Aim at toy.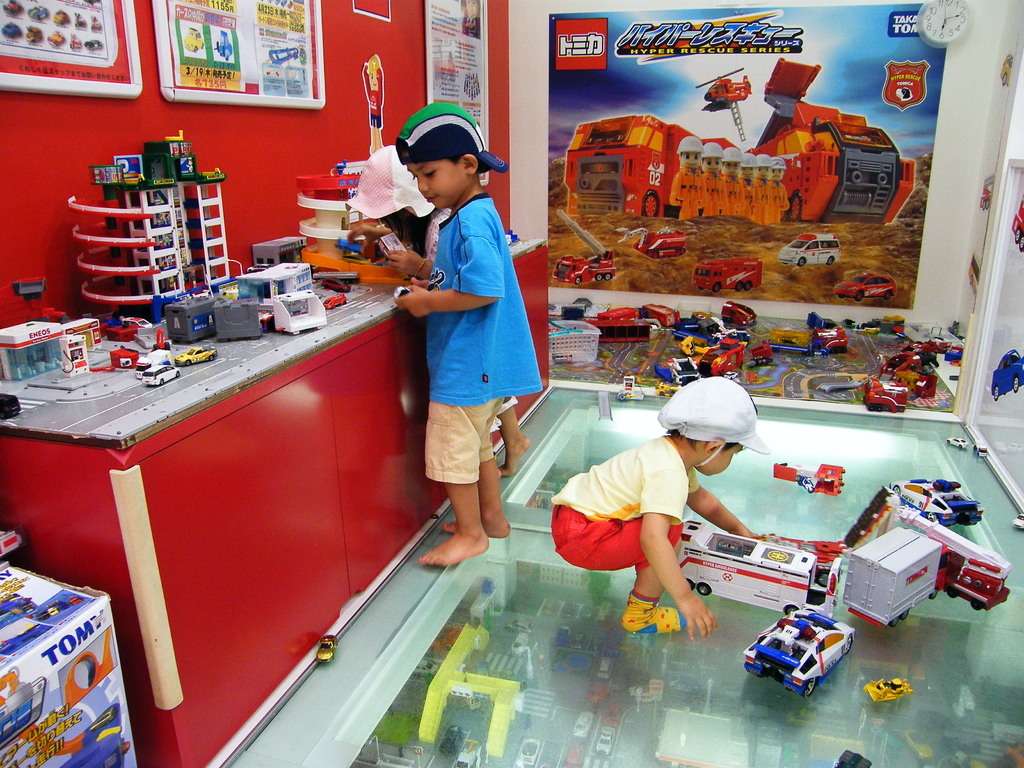
Aimed at [x1=180, y1=340, x2=212, y2=367].
